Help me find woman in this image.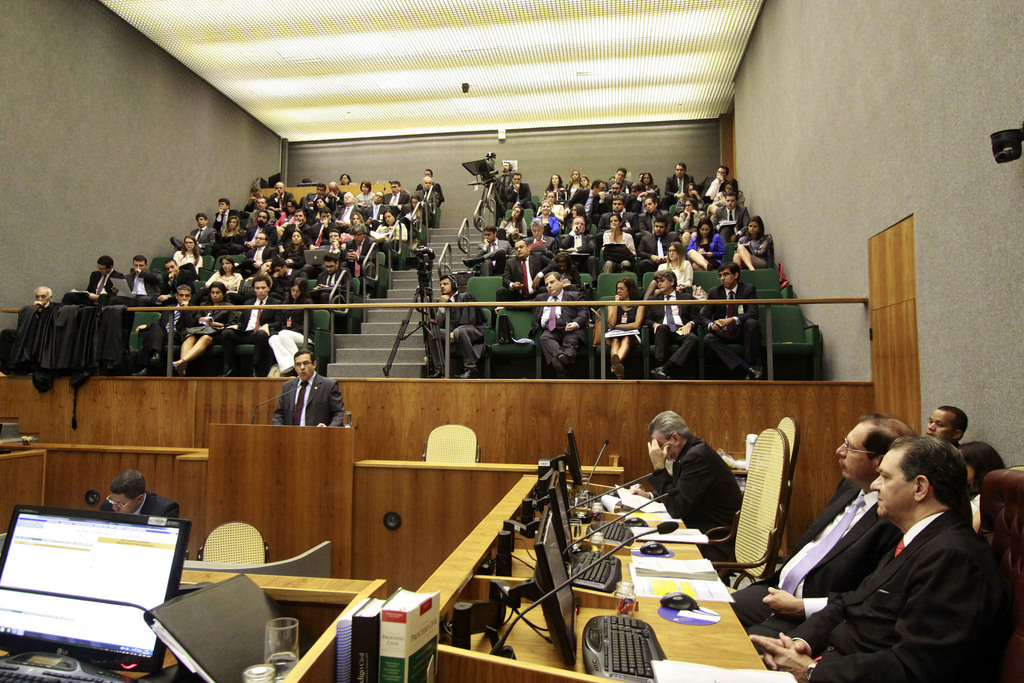
Found it: Rect(172, 231, 202, 275).
